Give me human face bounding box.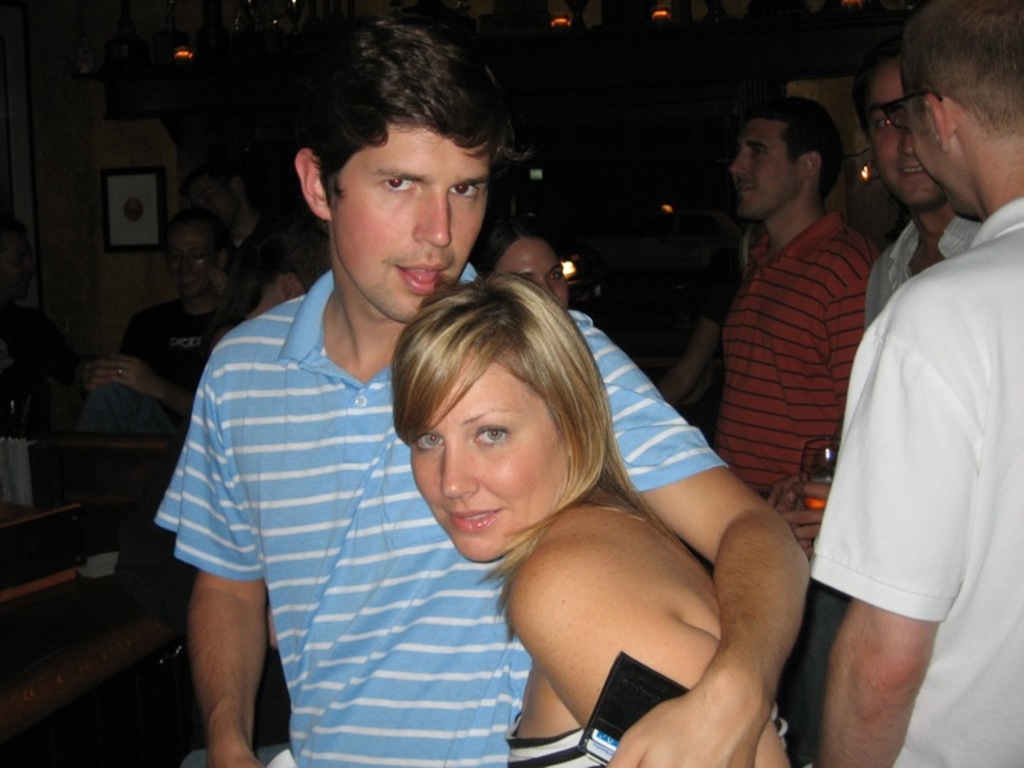
[860, 63, 942, 204].
